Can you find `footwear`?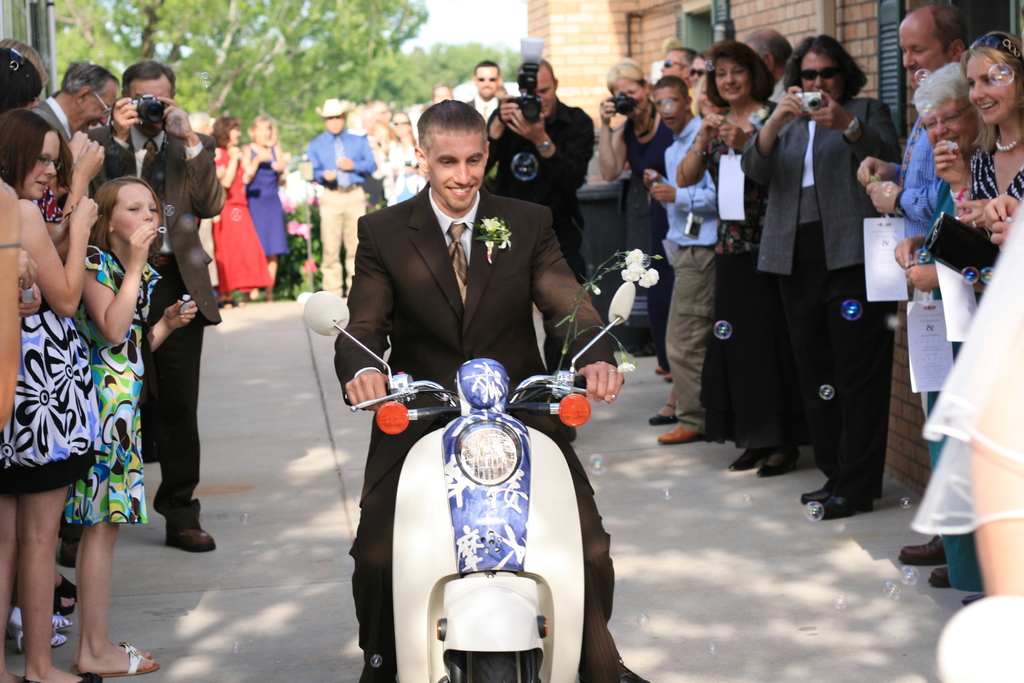
Yes, bounding box: crop(653, 423, 700, 443).
